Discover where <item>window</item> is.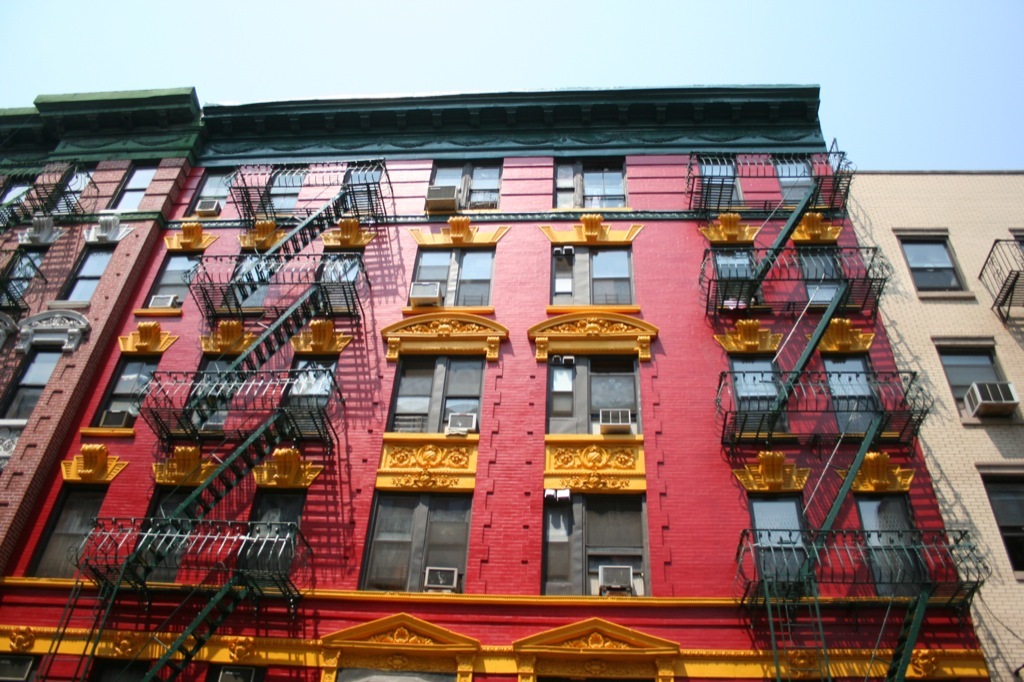
Discovered at crop(715, 241, 758, 301).
